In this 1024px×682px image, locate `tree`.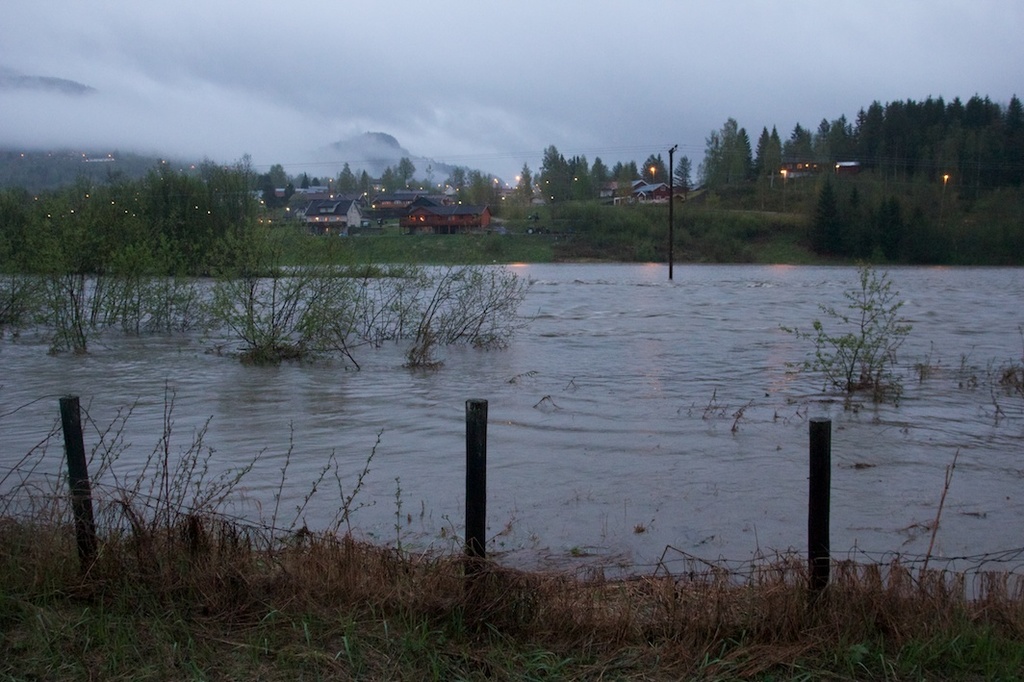
Bounding box: pyautogui.locateOnScreen(615, 164, 634, 181).
